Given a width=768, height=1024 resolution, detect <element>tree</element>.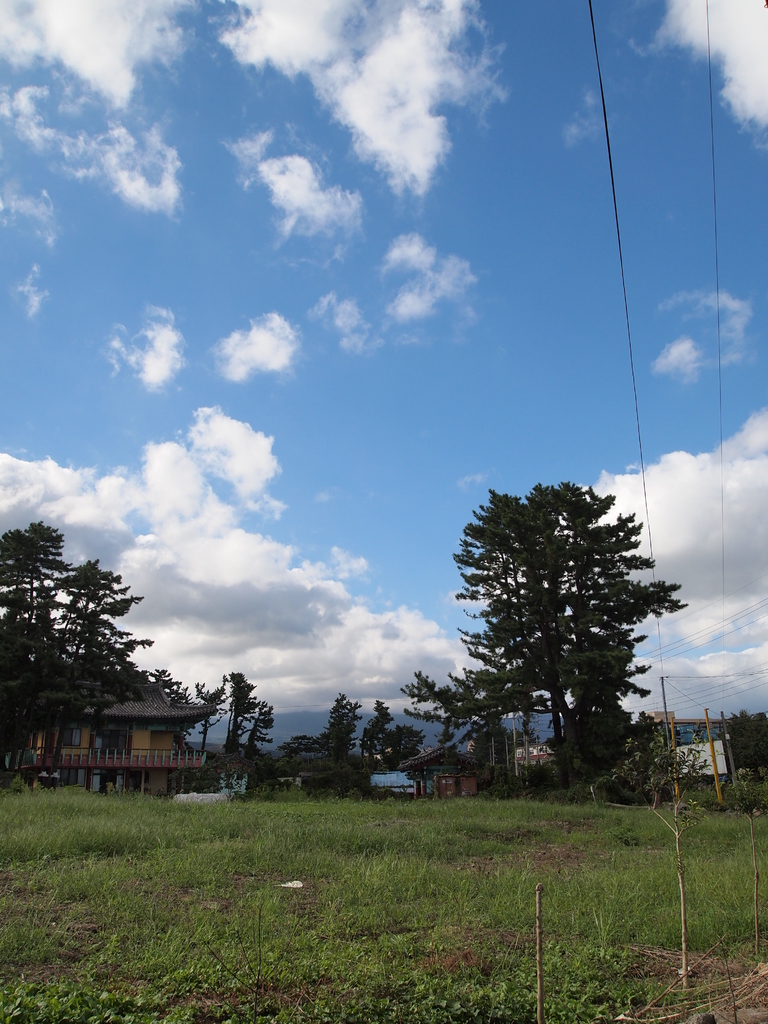
[728,712,767,776].
